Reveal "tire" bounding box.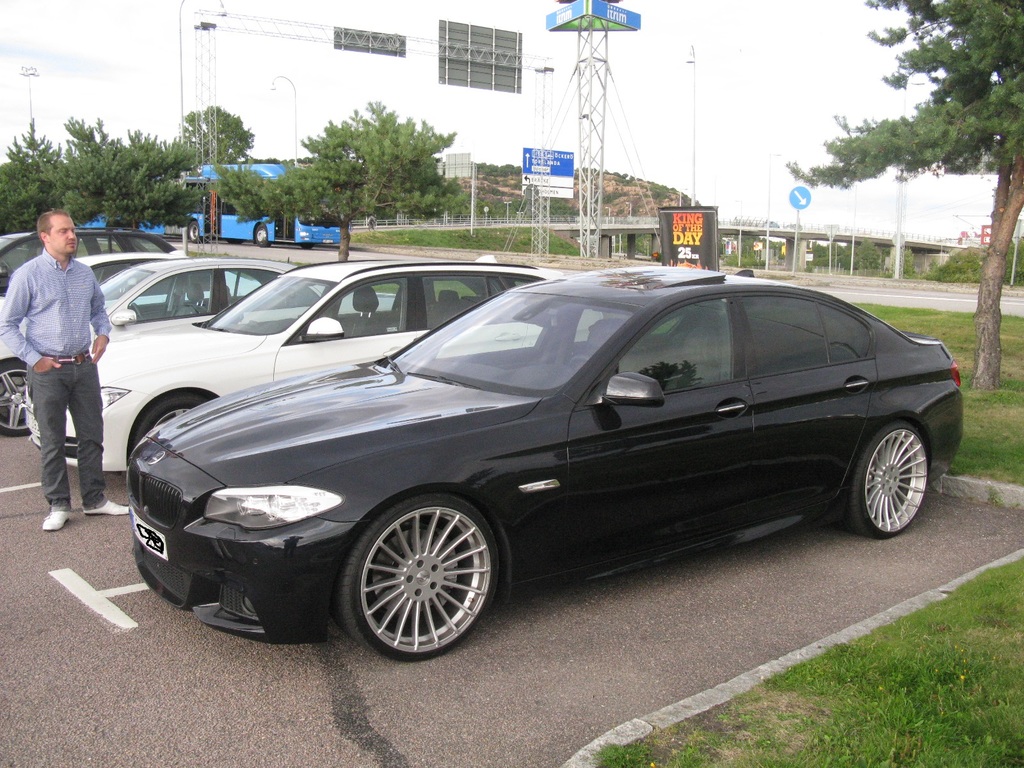
Revealed: pyautogui.locateOnScreen(340, 499, 506, 655).
